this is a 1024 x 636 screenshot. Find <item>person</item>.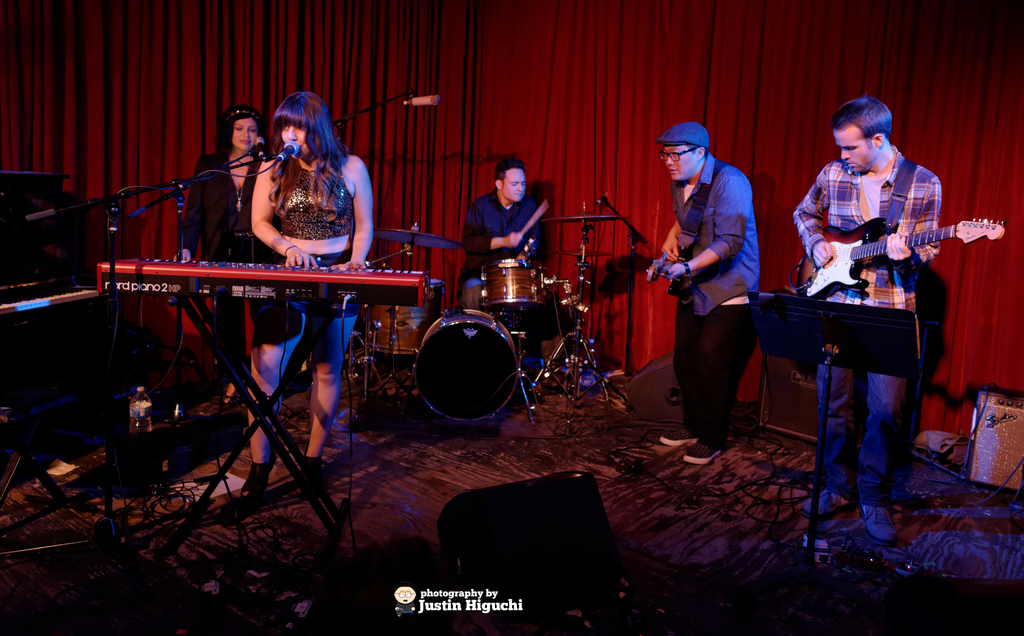
Bounding box: 659/104/776/467.
